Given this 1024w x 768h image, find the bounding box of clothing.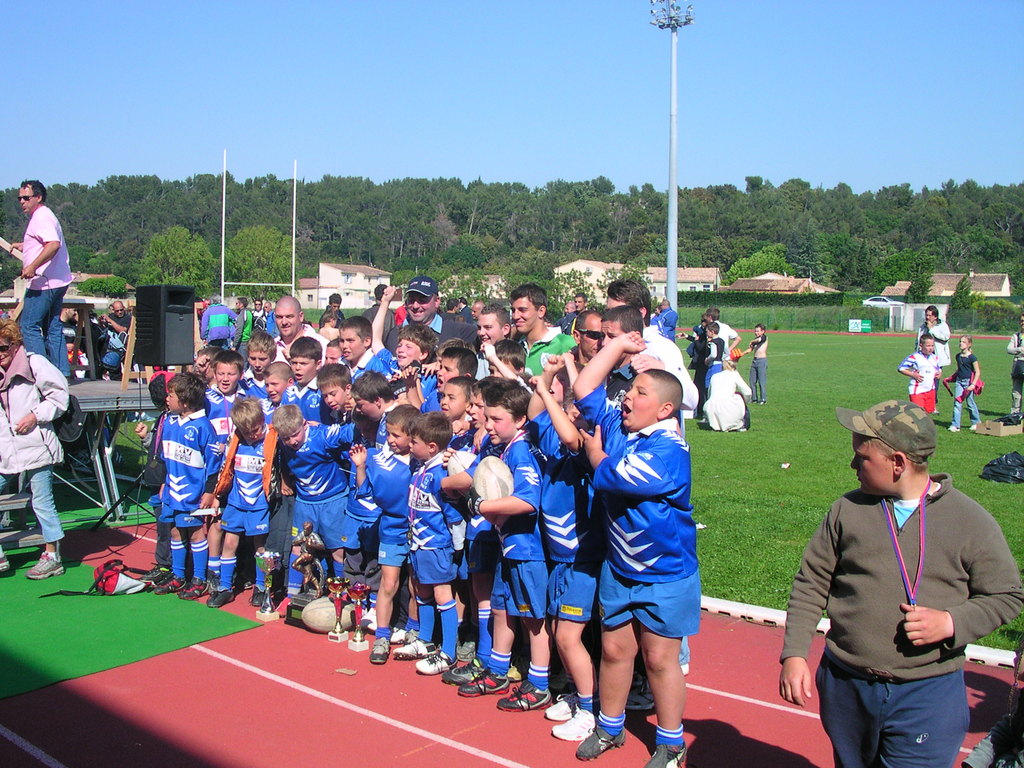
(left=61, top=314, right=77, bottom=349).
